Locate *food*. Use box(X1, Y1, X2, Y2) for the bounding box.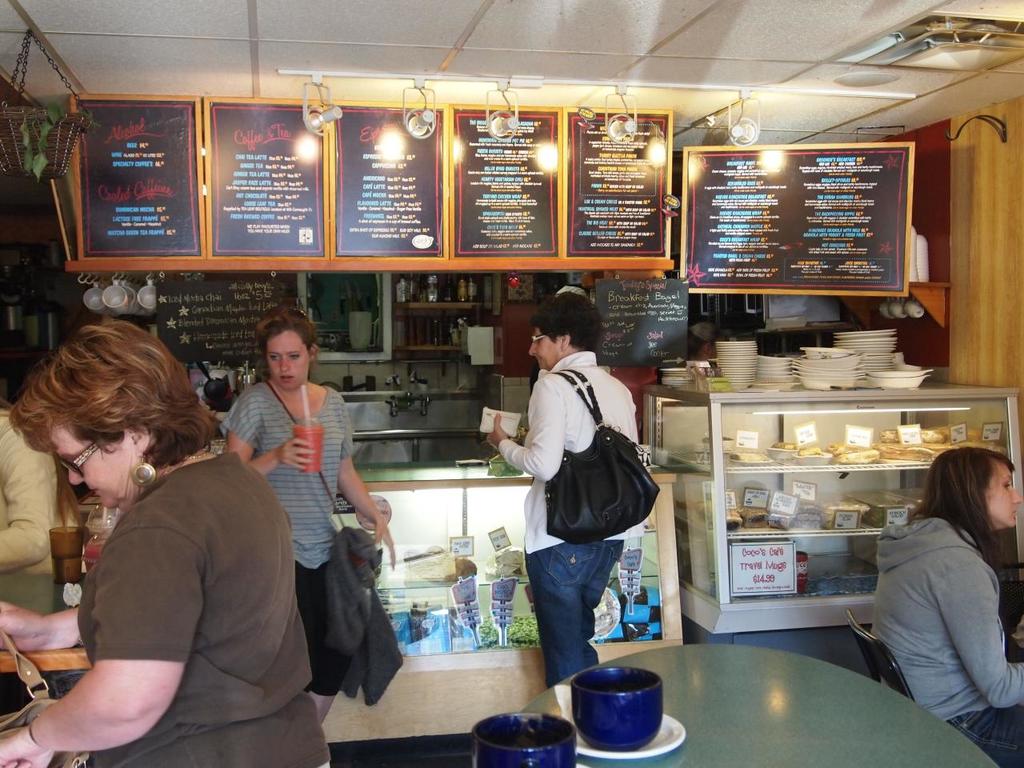
box(590, 586, 618, 636).
